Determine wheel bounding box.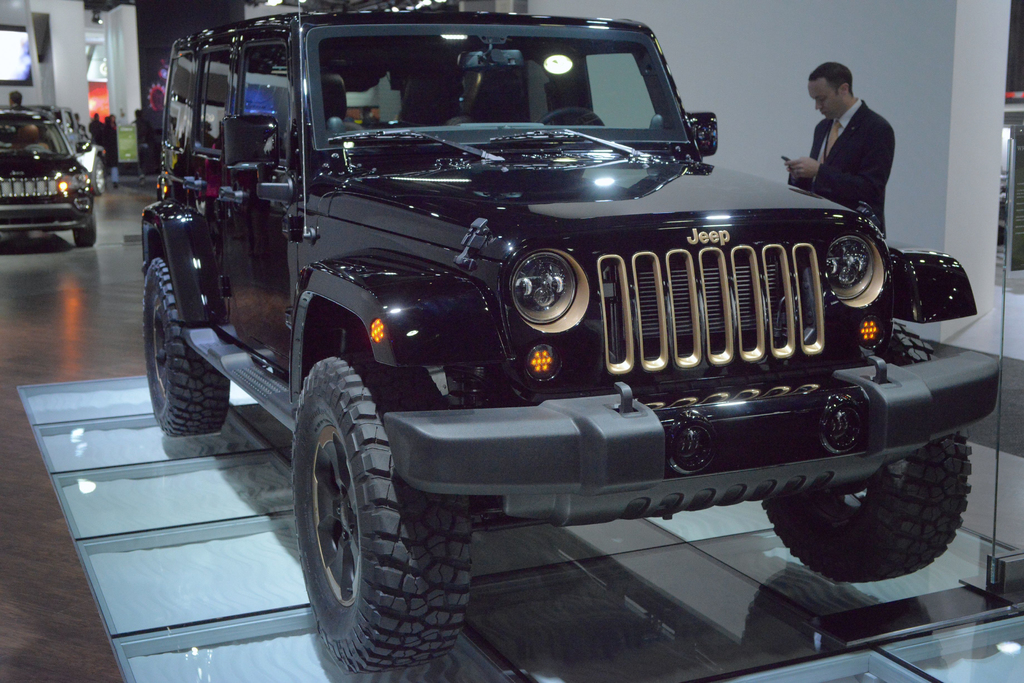
Determined: 291:345:474:669.
